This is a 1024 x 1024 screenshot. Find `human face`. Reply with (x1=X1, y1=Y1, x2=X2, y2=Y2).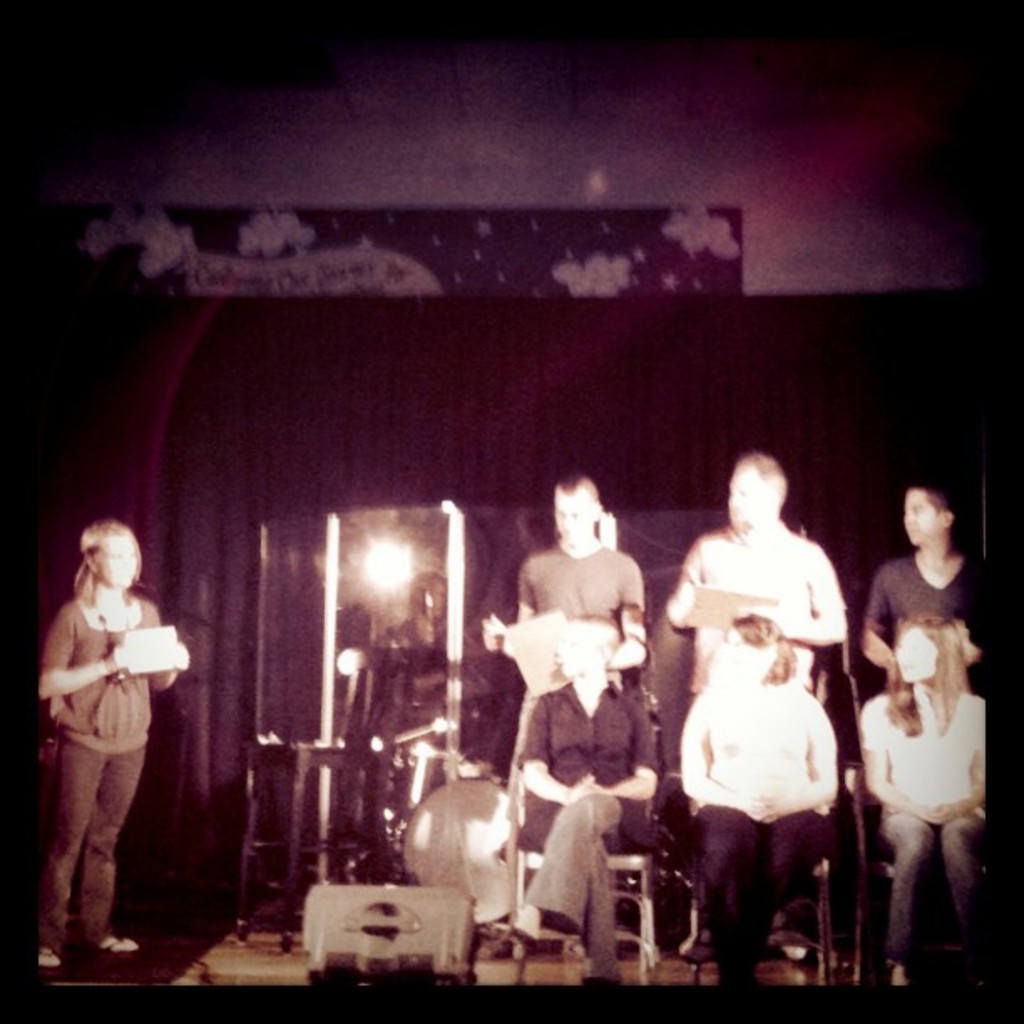
(x1=723, y1=624, x2=763, y2=673).
